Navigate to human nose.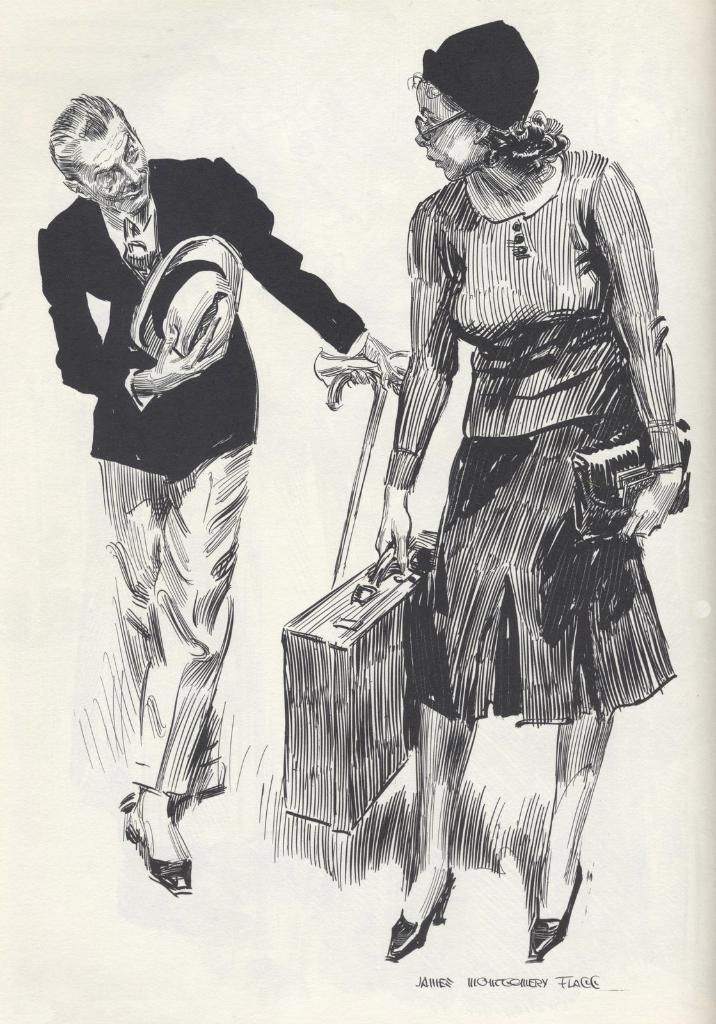
Navigation target: (left=122, top=161, right=141, bottom=185).
